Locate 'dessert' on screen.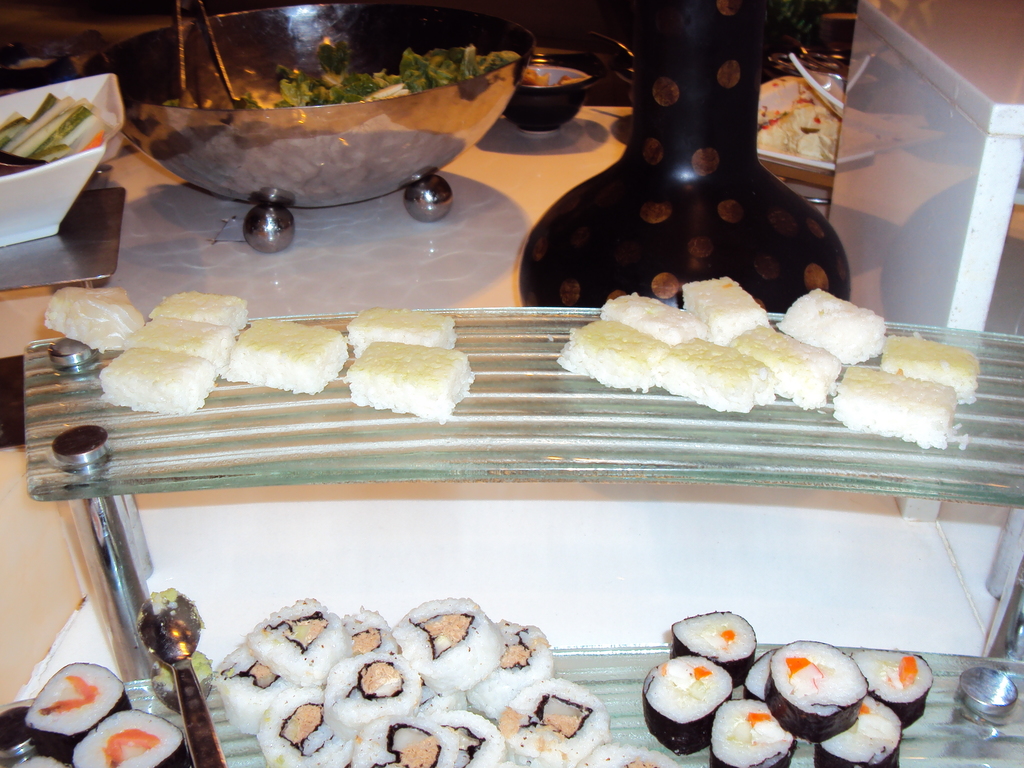
On screen at pyautogui.locateOnScreen(47, 287, 141, 344).
